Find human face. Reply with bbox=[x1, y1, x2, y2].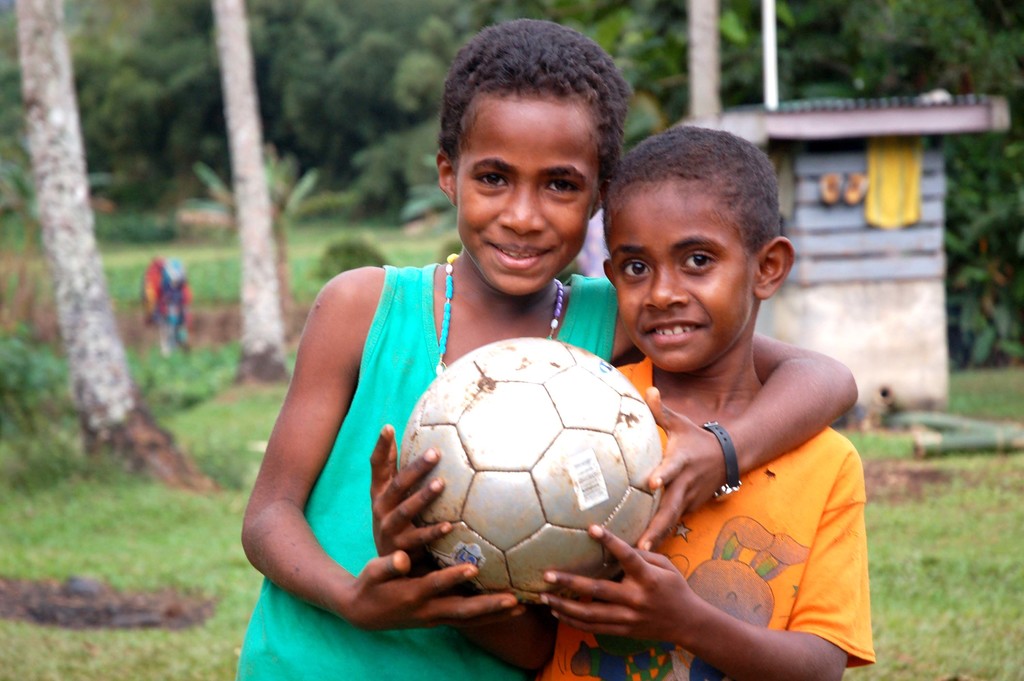
bbox=[609, 174, 755, 372].
